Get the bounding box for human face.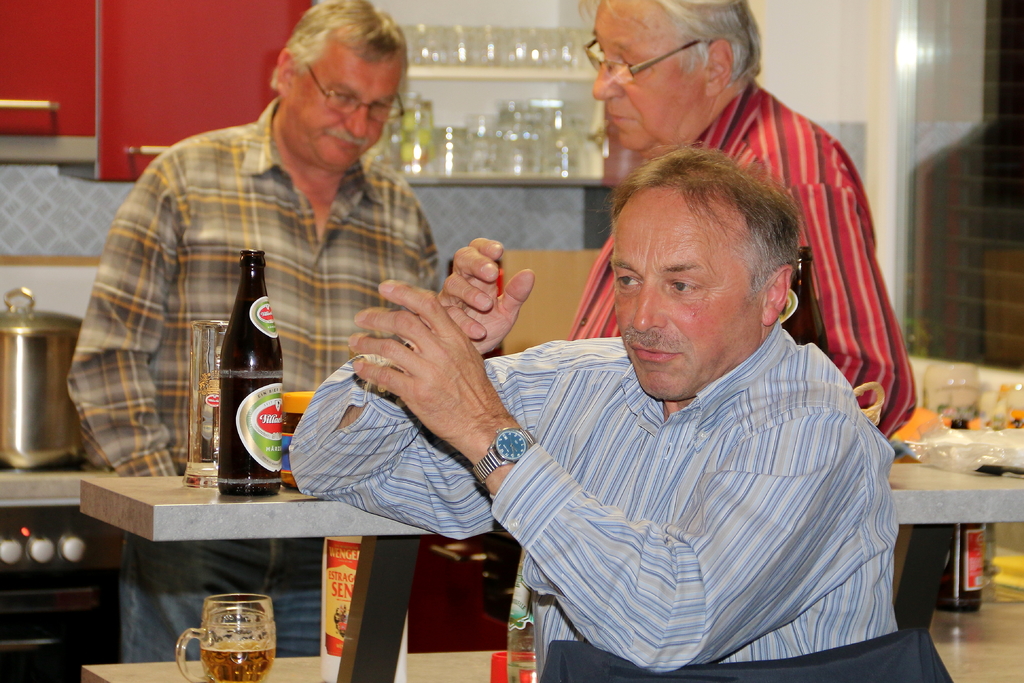
box(594, 0, 703, 150).
